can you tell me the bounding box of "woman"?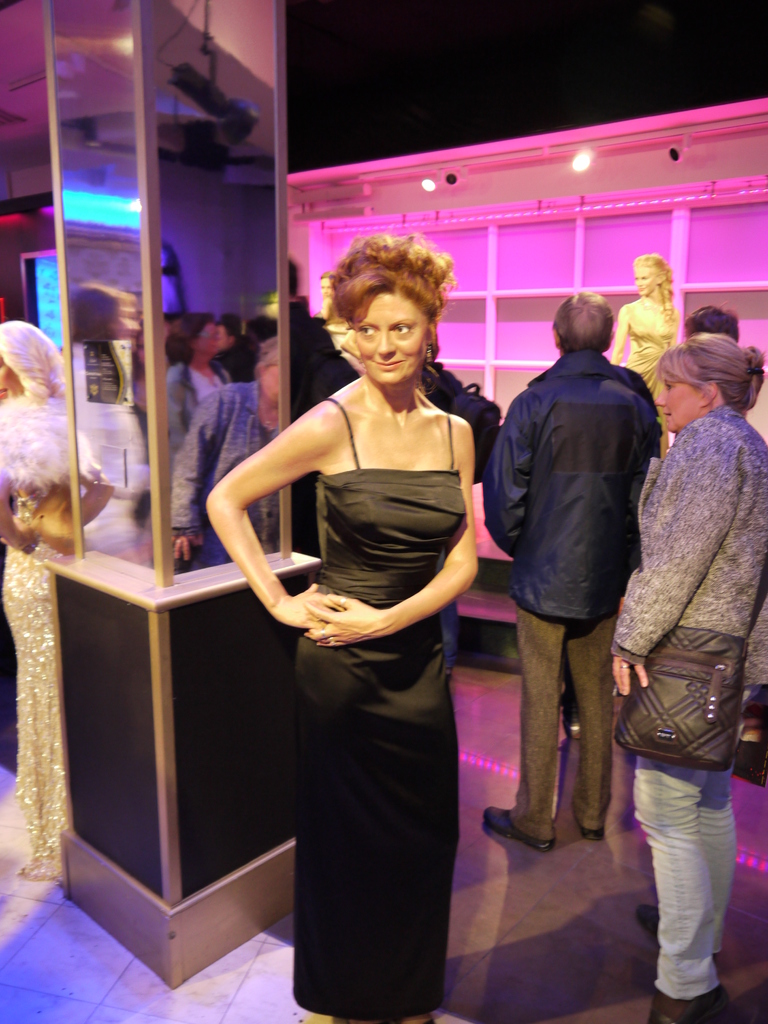
BBox(611, 252, 684, 450).
